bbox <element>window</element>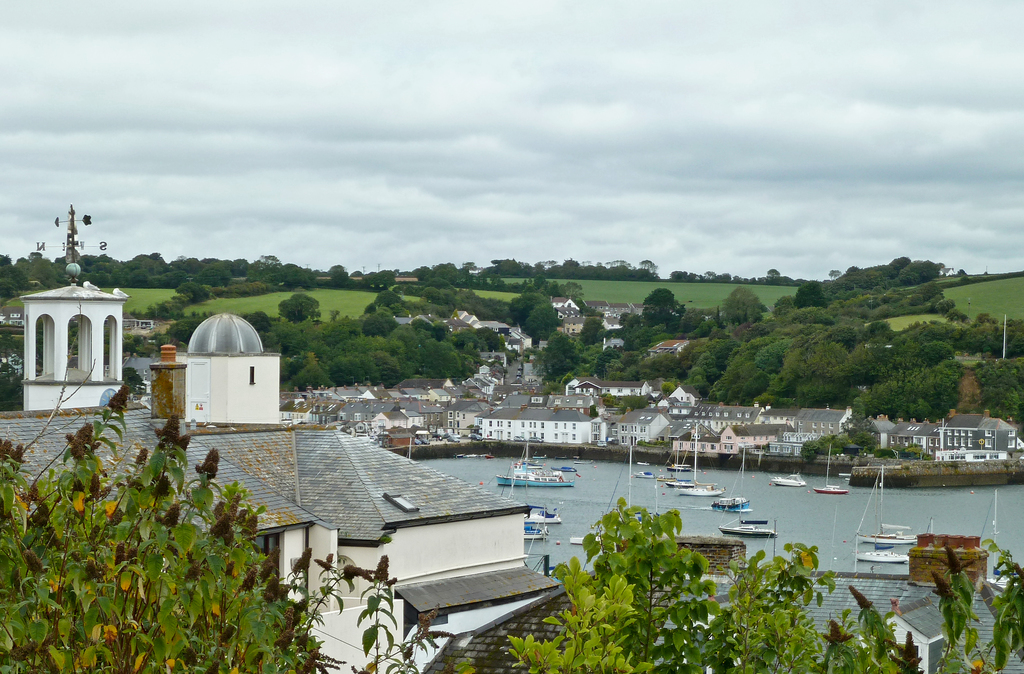
region(641, 435, 646, 441)
